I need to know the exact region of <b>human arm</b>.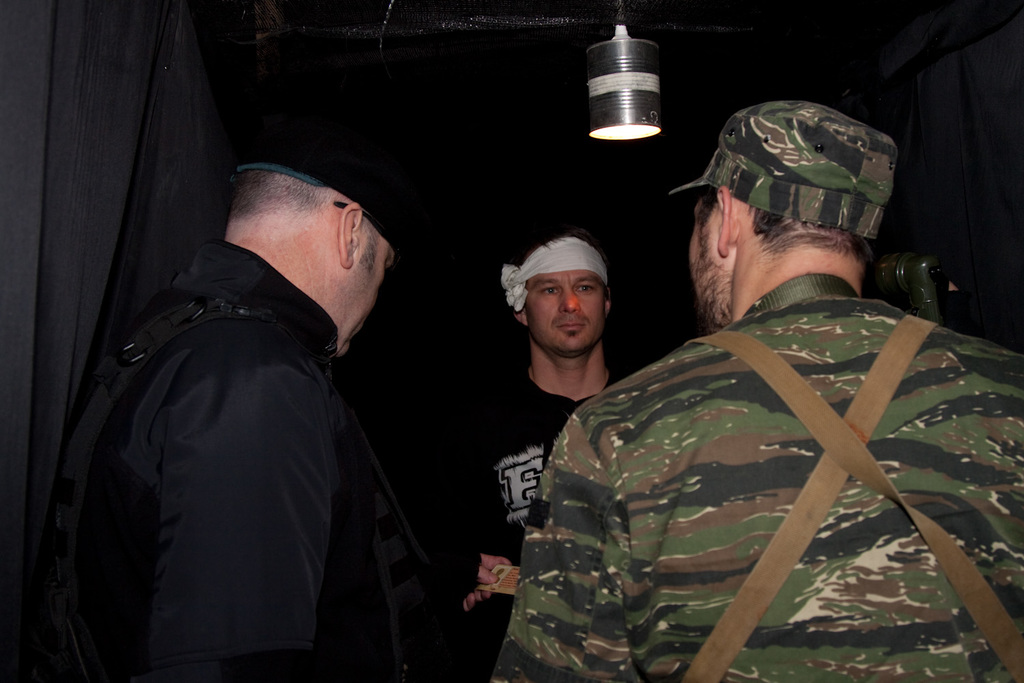
Region: <region>496, 423, 632, 675</region>.
